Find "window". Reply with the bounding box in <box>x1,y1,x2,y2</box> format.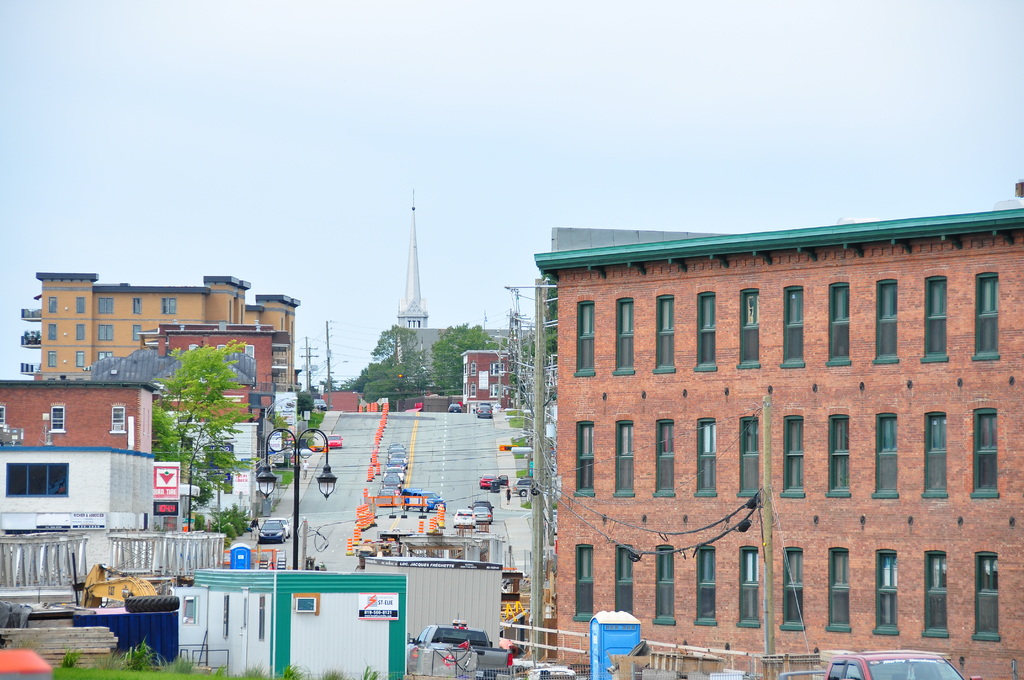
<box>696,294,714,364</box>.
